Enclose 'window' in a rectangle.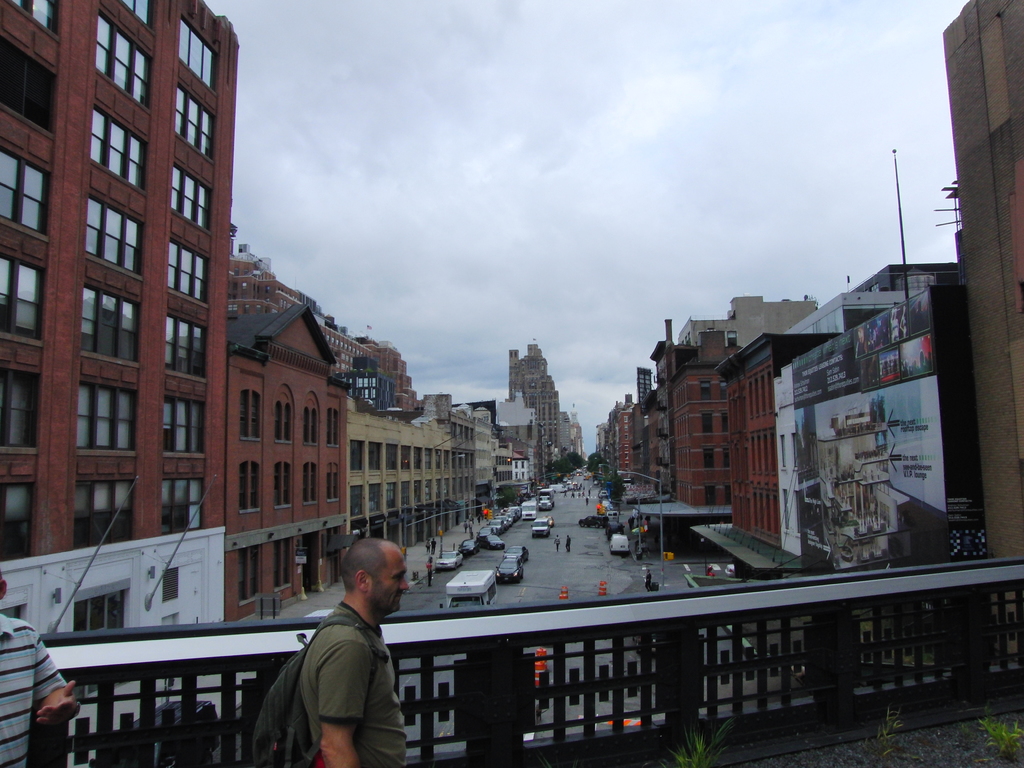
(left=703, top=448, right=711, bottom=470).
